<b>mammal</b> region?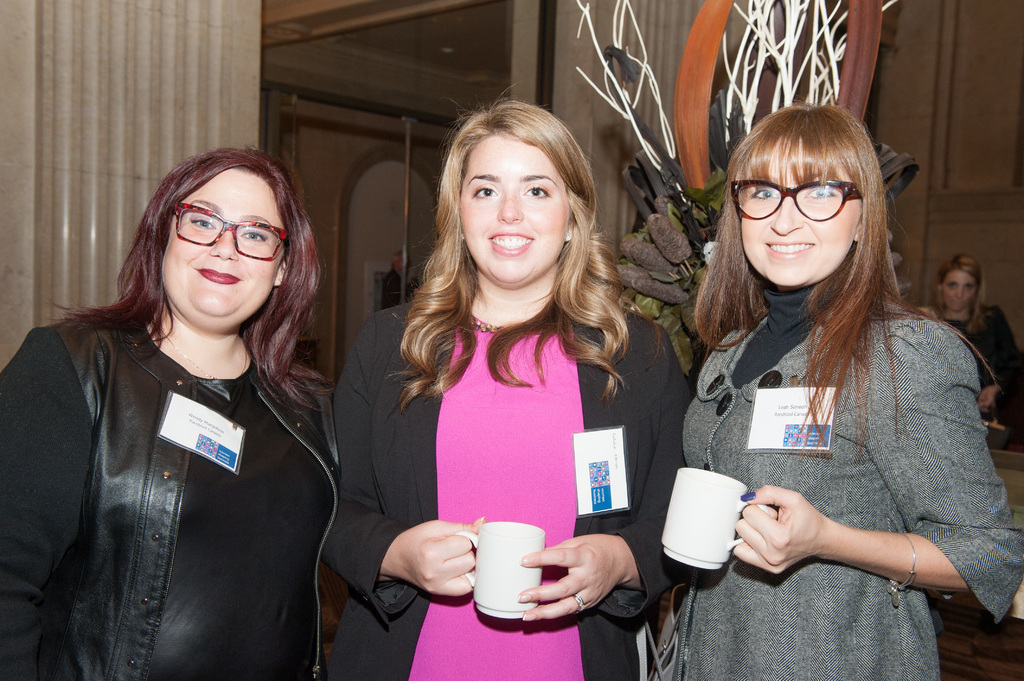
bbox(330, 100, 697, 680)
